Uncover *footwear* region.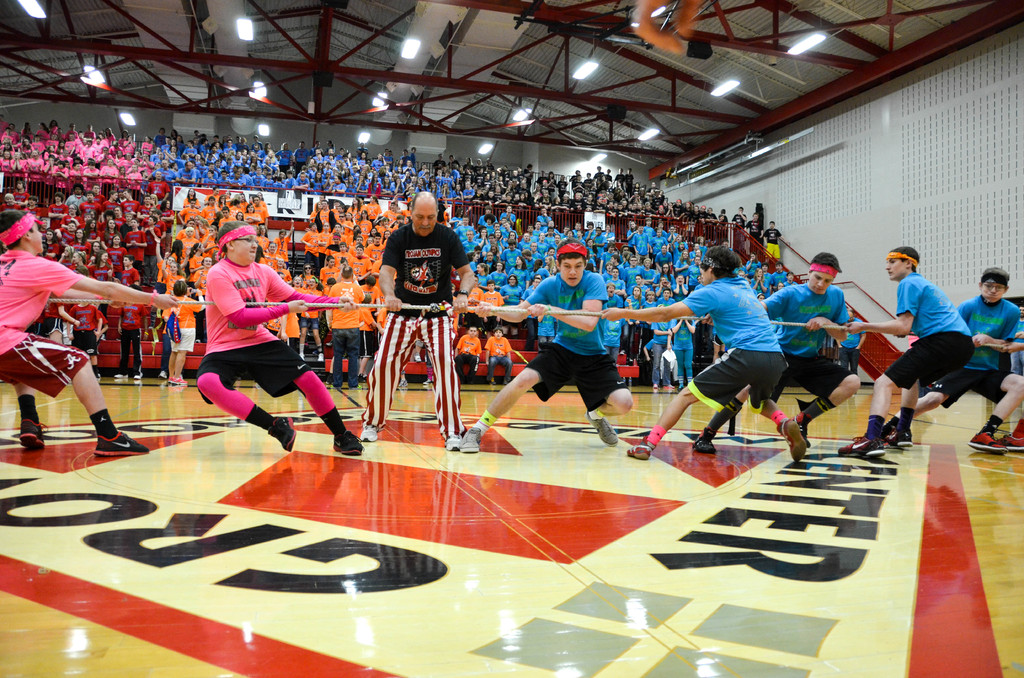
Uncovered: {"x1": 417, "y1": 355, "x2": 420, "y2": 361}.
